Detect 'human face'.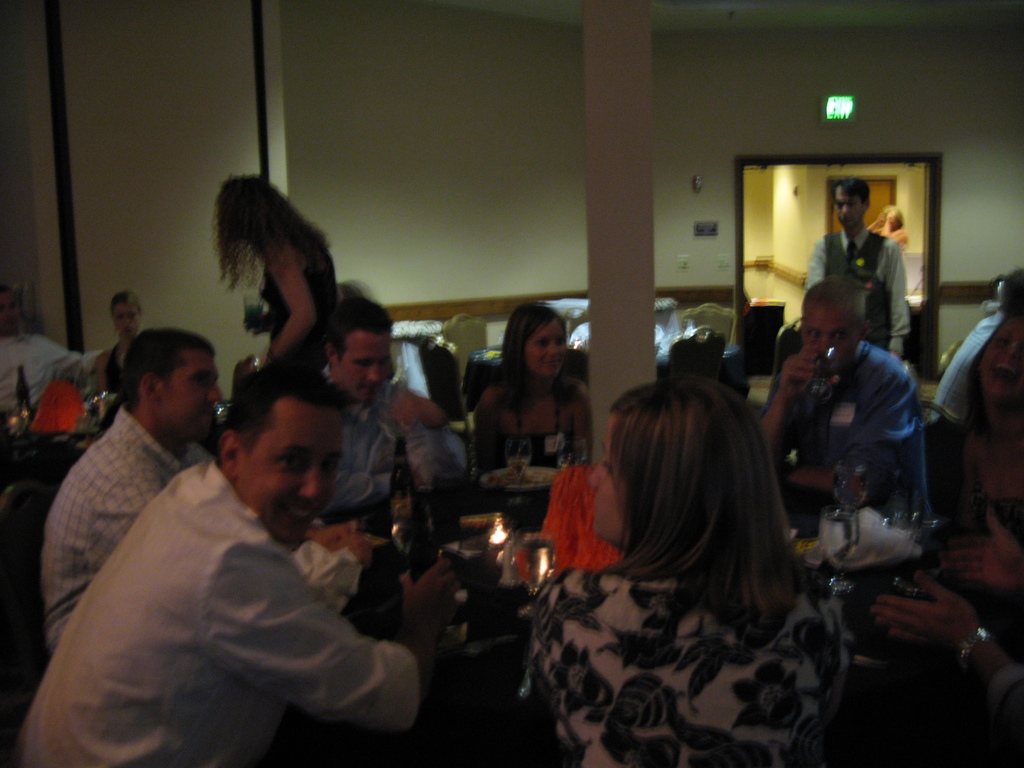
Detected at l=982, t=316, r=1023, b=398.
